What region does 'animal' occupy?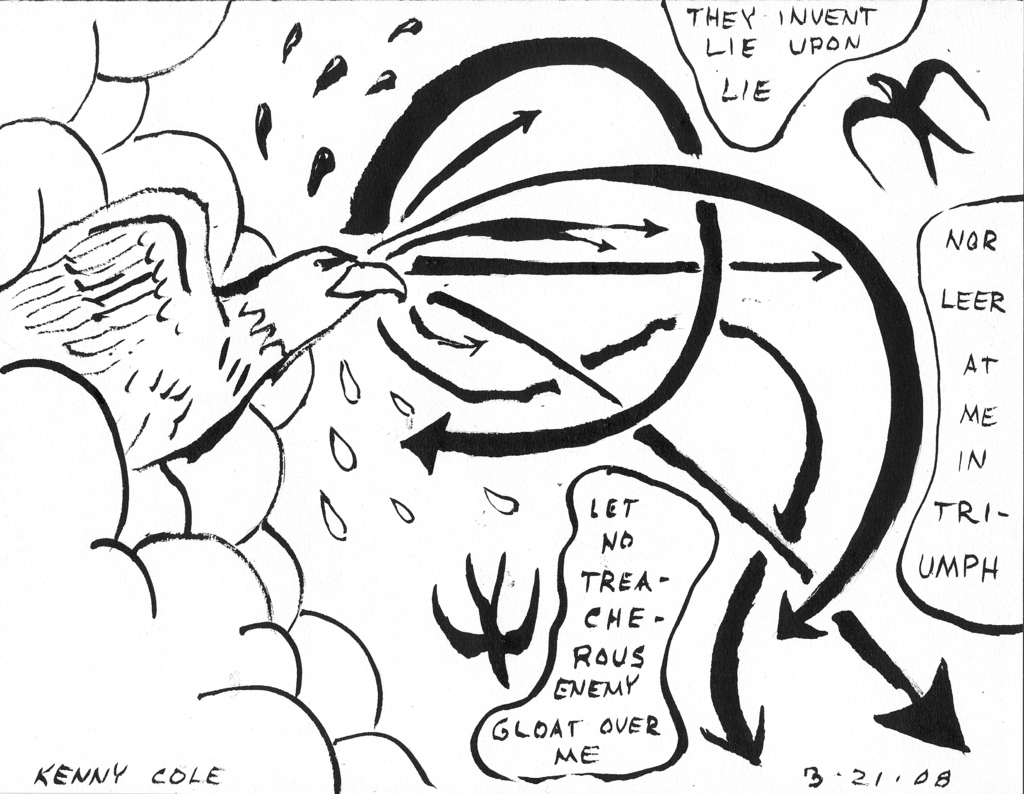
[11, 188, 408, 479].
